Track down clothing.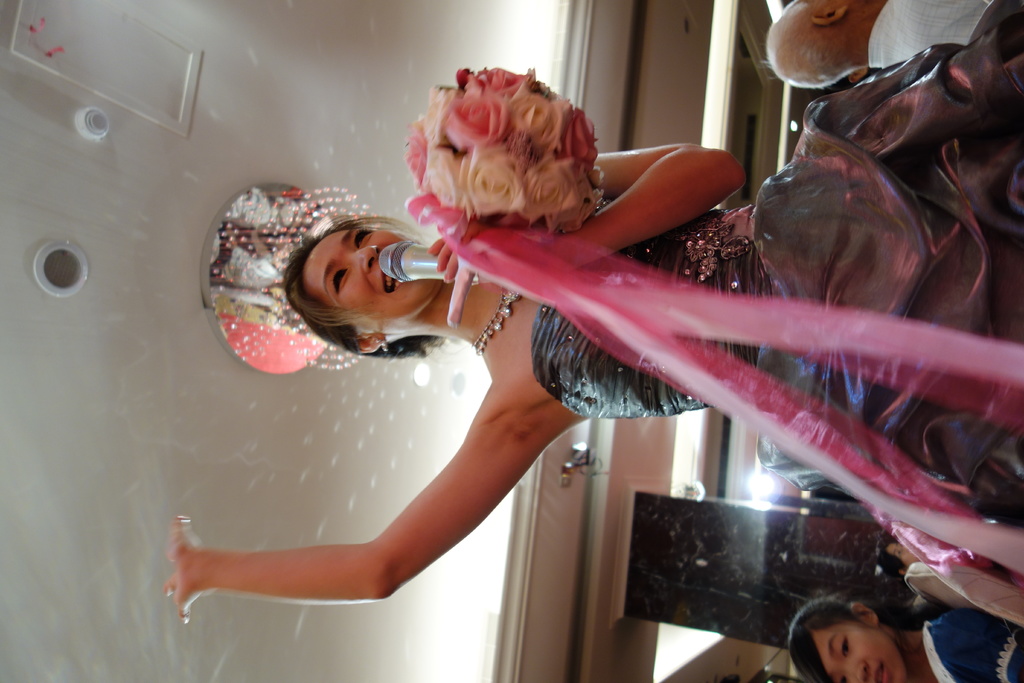
Tracked to Rect(530, 0, 1023, 524).
